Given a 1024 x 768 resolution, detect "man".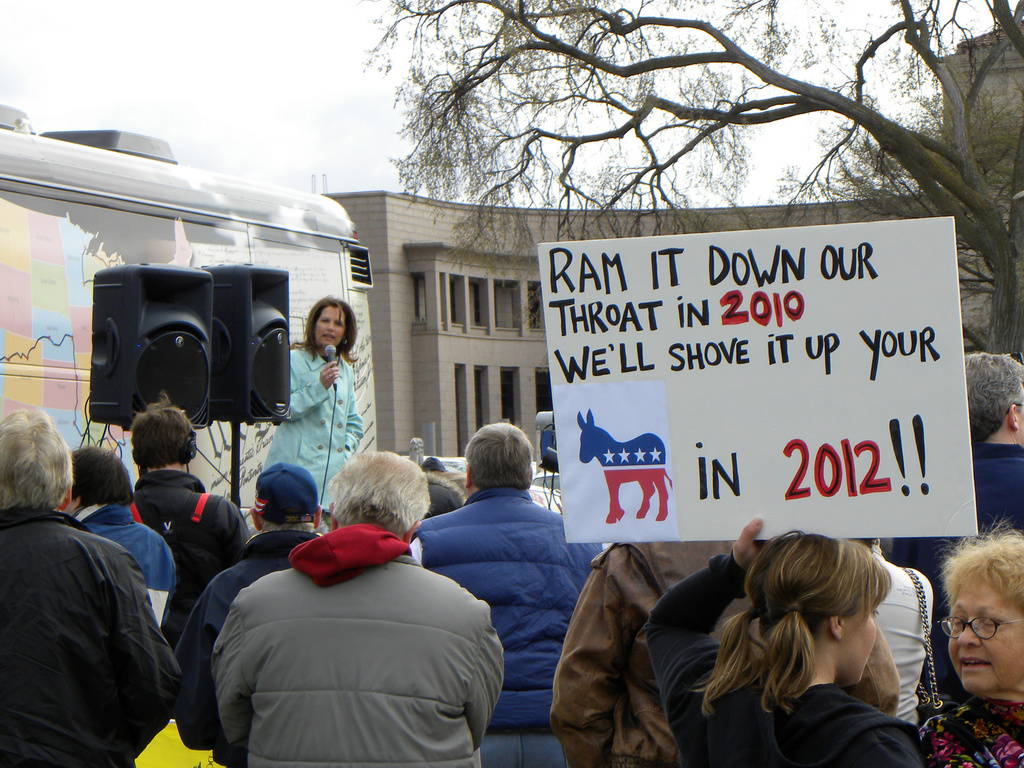
crop(128, 385, 251, 637).
